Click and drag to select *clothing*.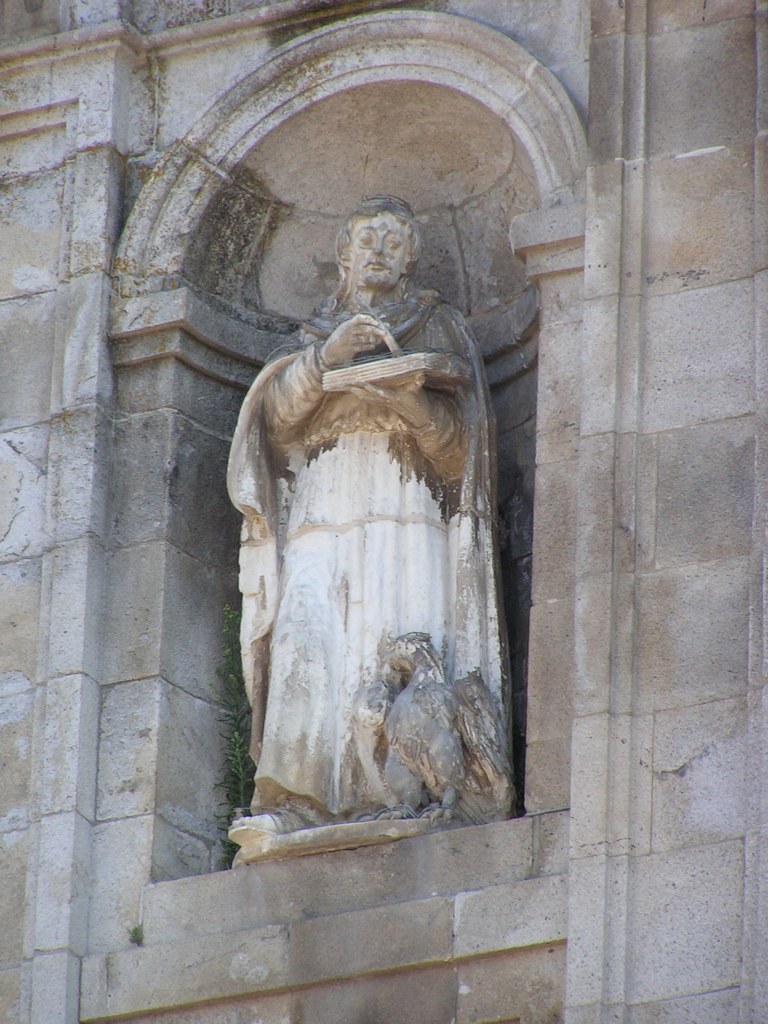
Selection: [left=221, top=321, right=517, bottom=816].
